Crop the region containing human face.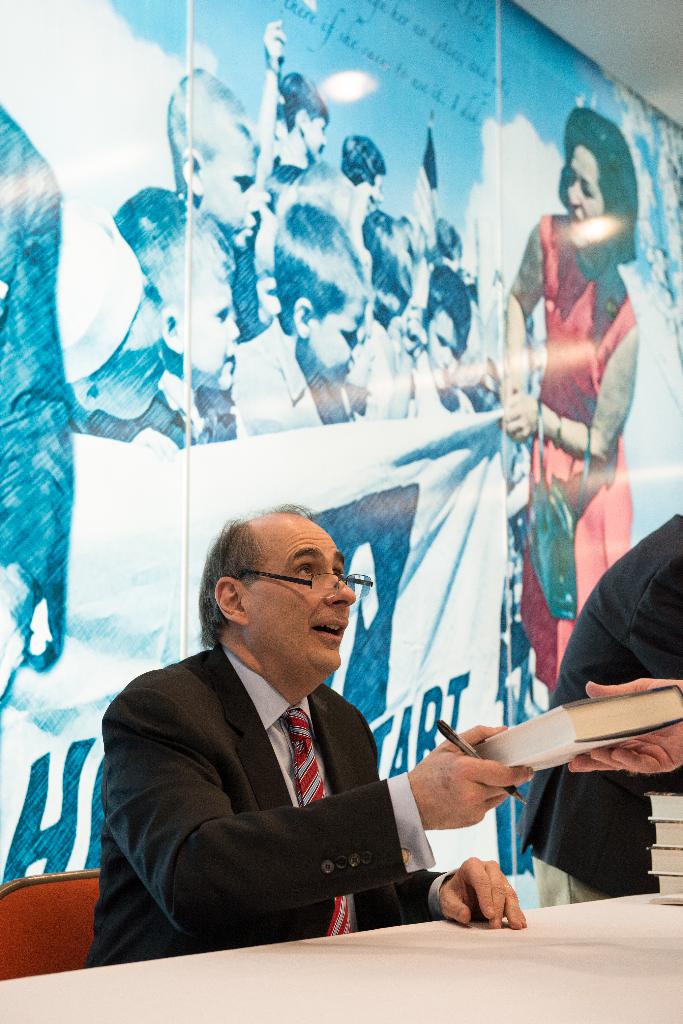
Crop region: x1=184 y1=267 x2=240 y2=384.
